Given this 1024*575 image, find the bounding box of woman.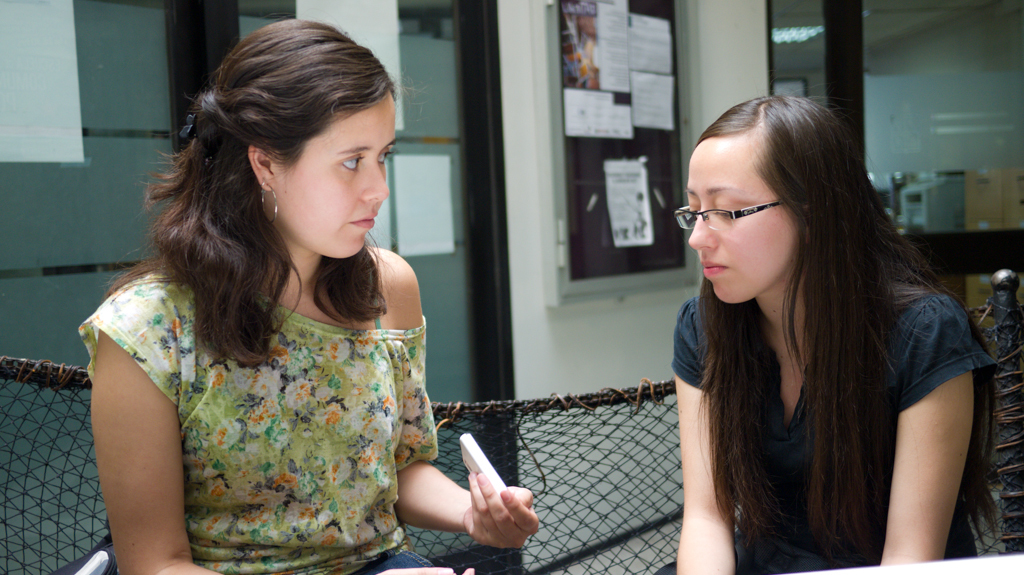
<box>82,17,538,574</box>.
